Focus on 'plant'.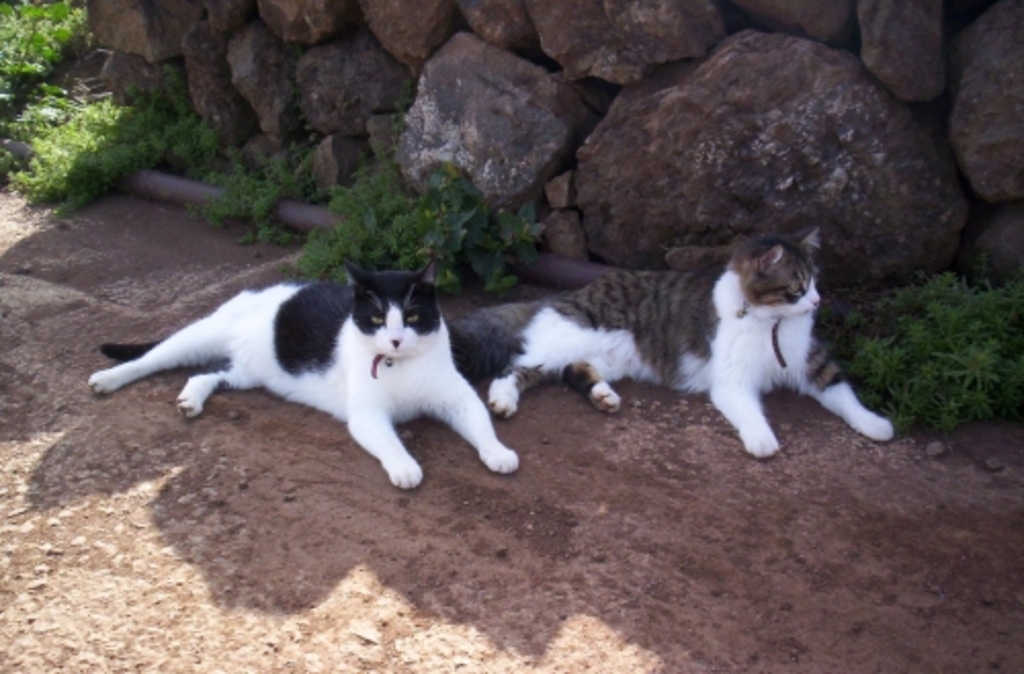
Focused at (x1=823, y1=258, x2=1022, y2=440).
